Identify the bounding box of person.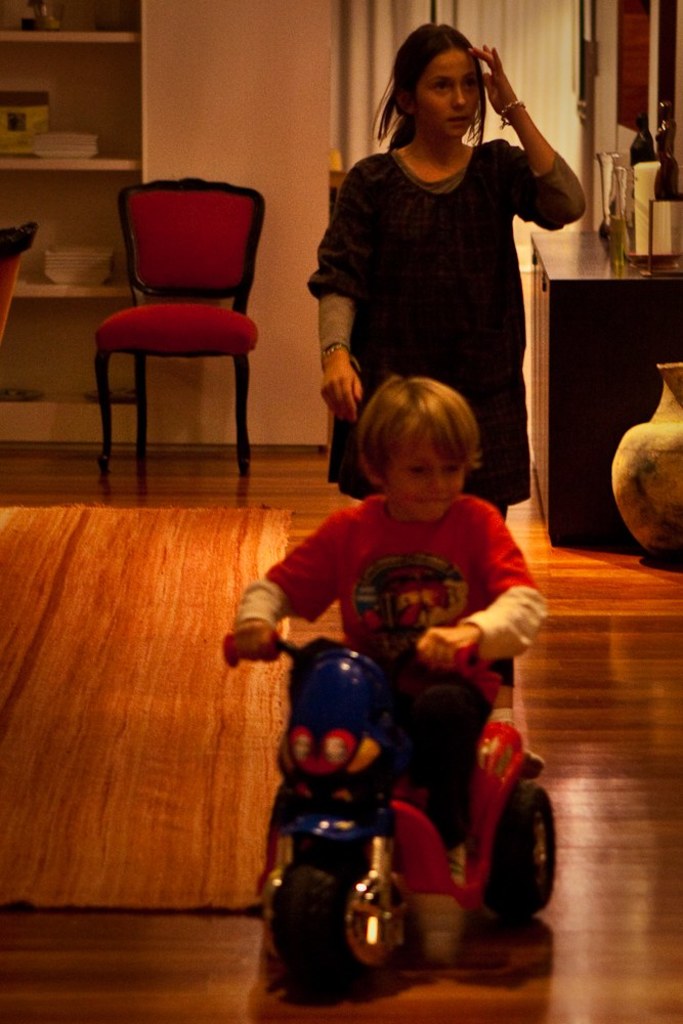
detection(200, 376, 558, 954).
